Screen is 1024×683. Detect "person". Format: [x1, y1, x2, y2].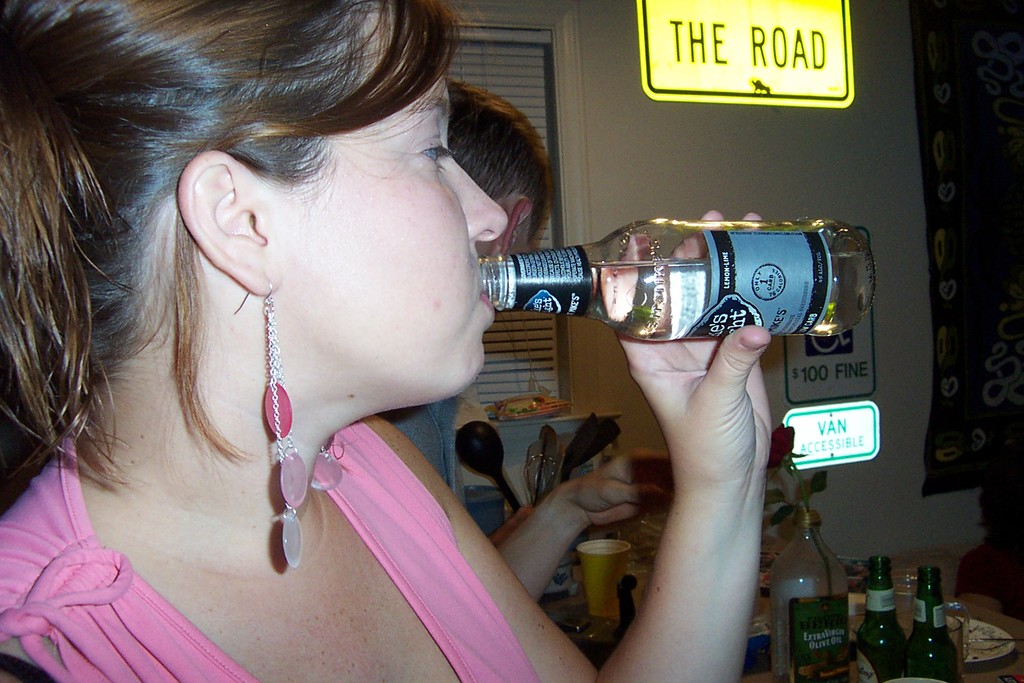
[0, 0, 788, 682].
